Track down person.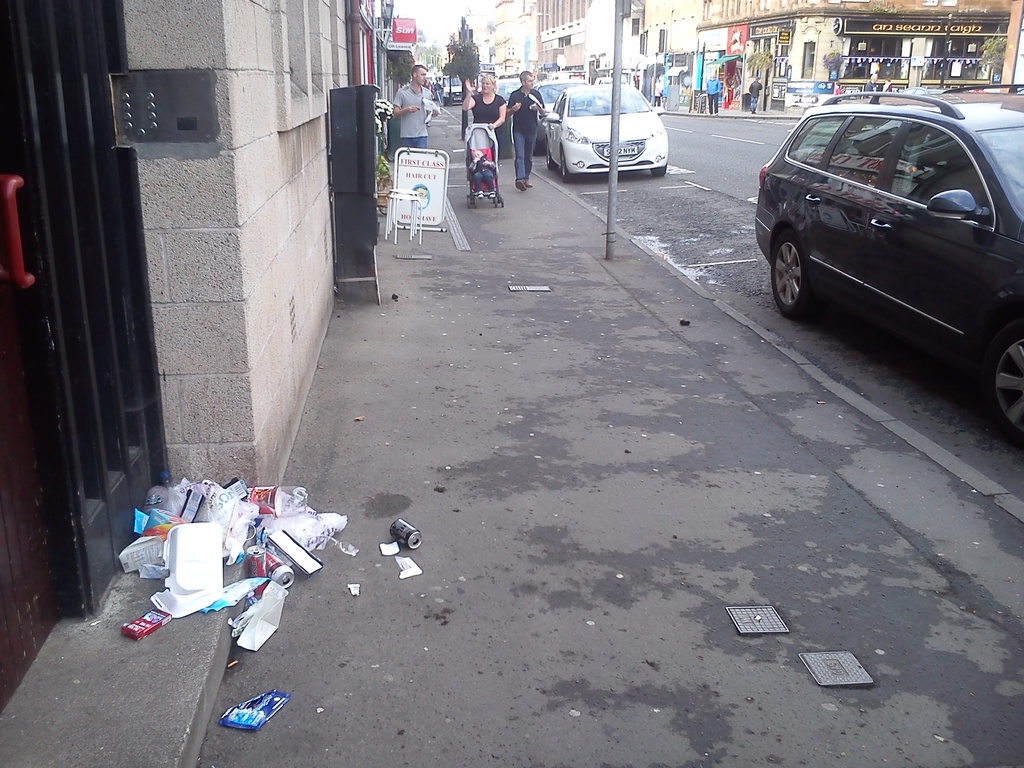
Tracked to locate(864, 73, 880, 99).
